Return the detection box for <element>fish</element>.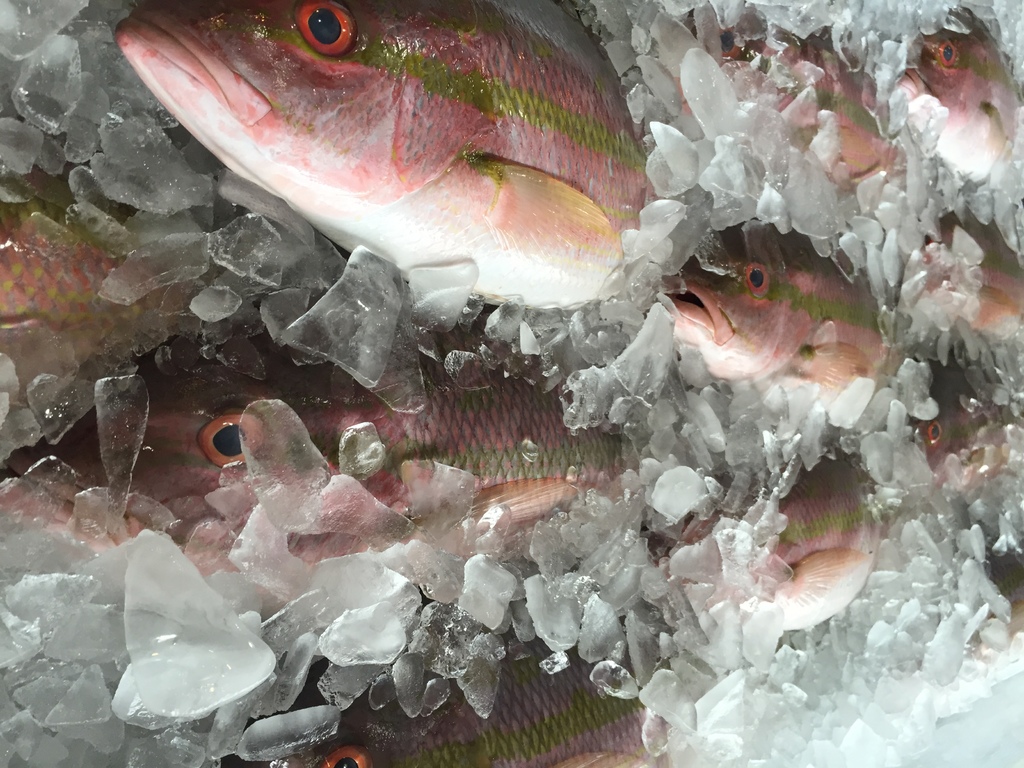
[x1=652, y1=192, x2=1023, y2=436].
